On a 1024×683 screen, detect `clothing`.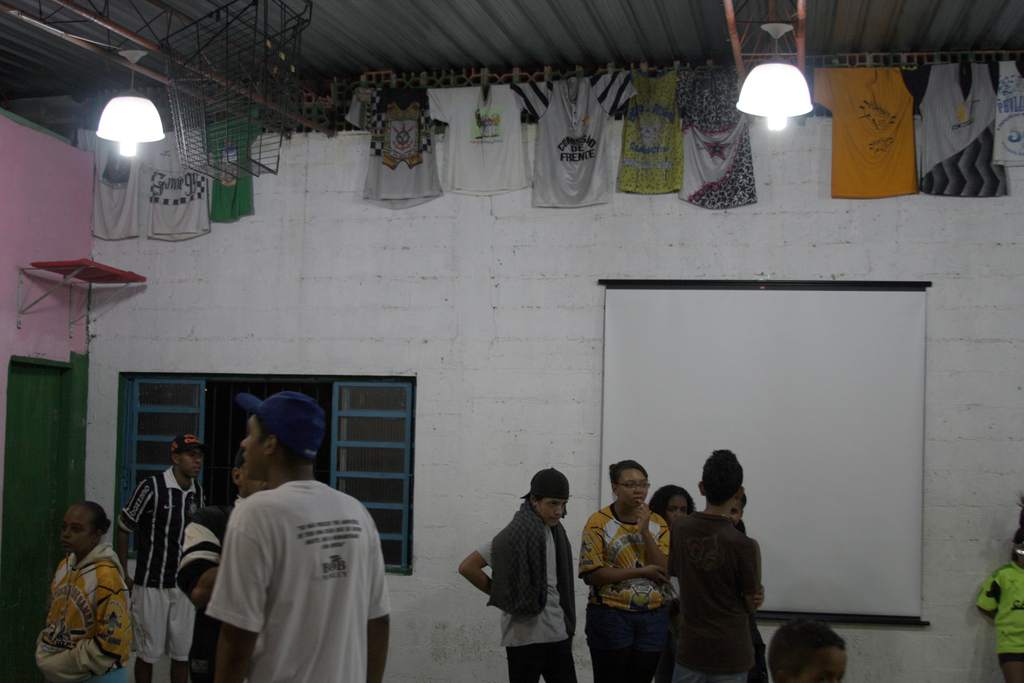
<region>147, 139, 195, 239</region>.
